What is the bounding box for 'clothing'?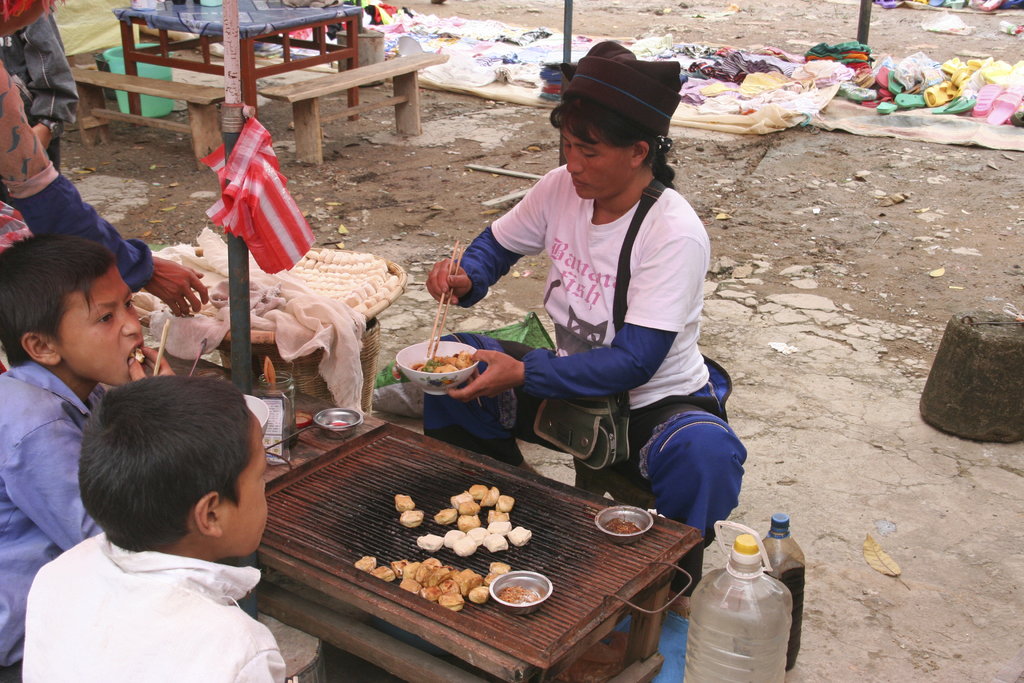
0, 0, 88, 179.
